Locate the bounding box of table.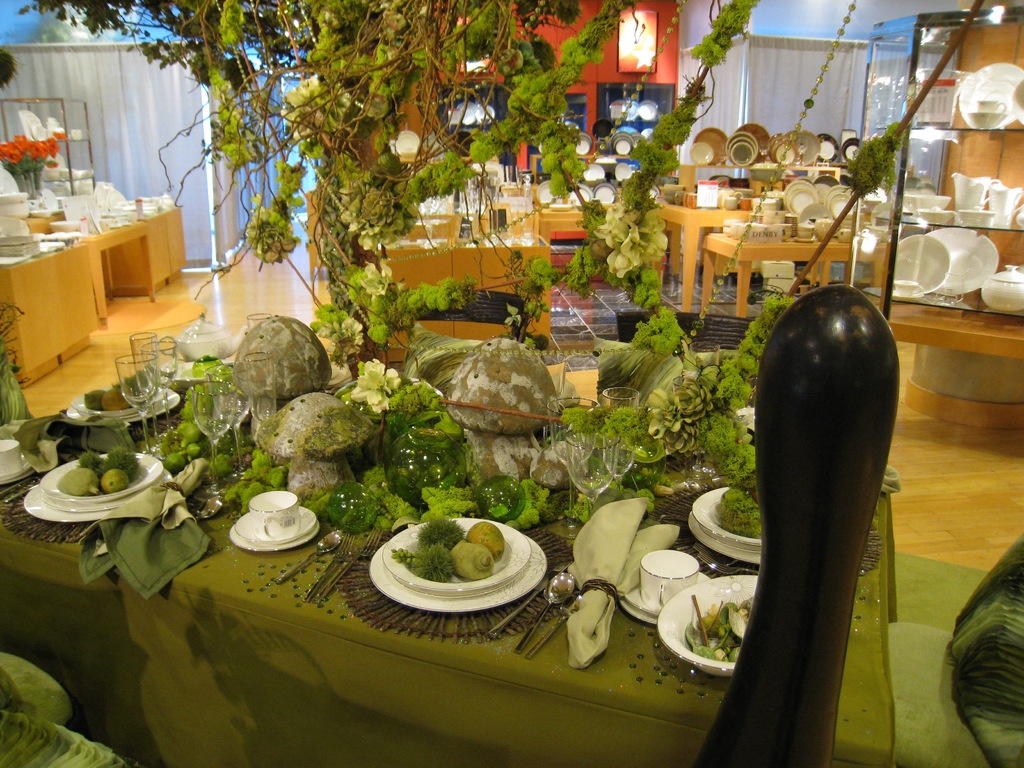
Bounding box: (527, 152, 636, 187).
